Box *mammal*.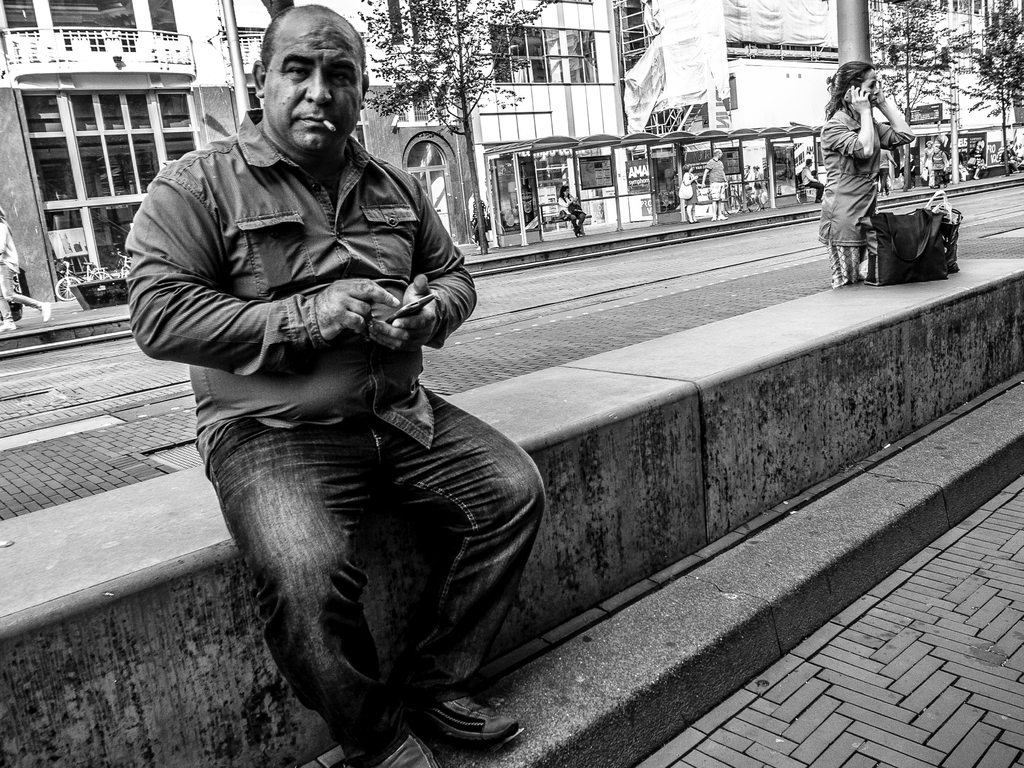
bbox=[998, 145, 1020, 173].
